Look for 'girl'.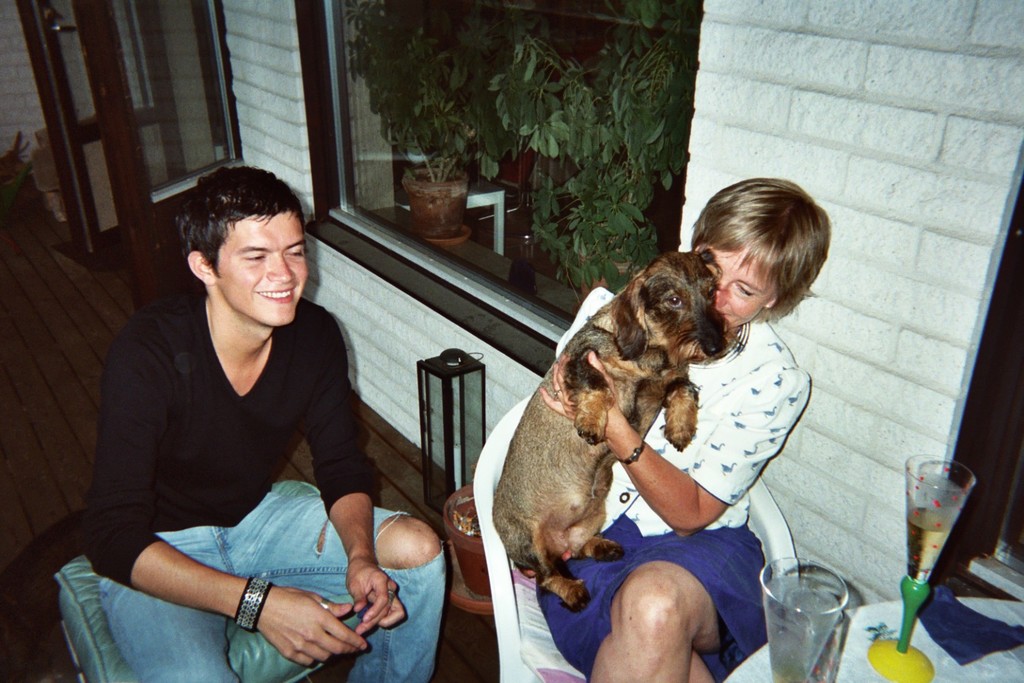
Found: rect(534, 176, 832, 682).
